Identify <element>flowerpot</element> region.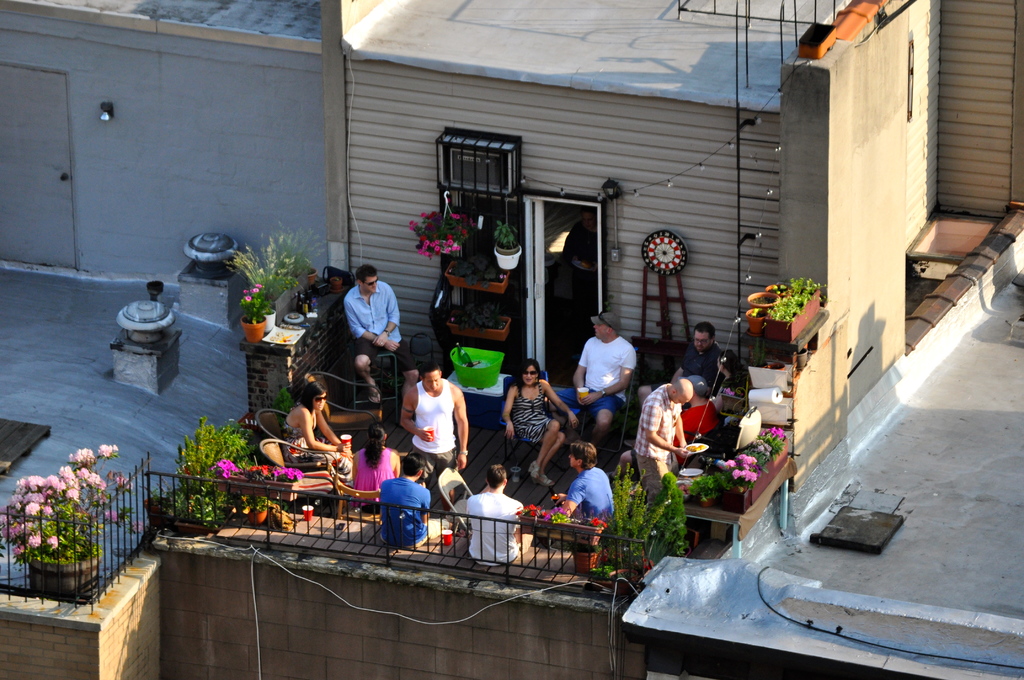
Region: [x1=444, y1=257, x2=509, y2=293].
